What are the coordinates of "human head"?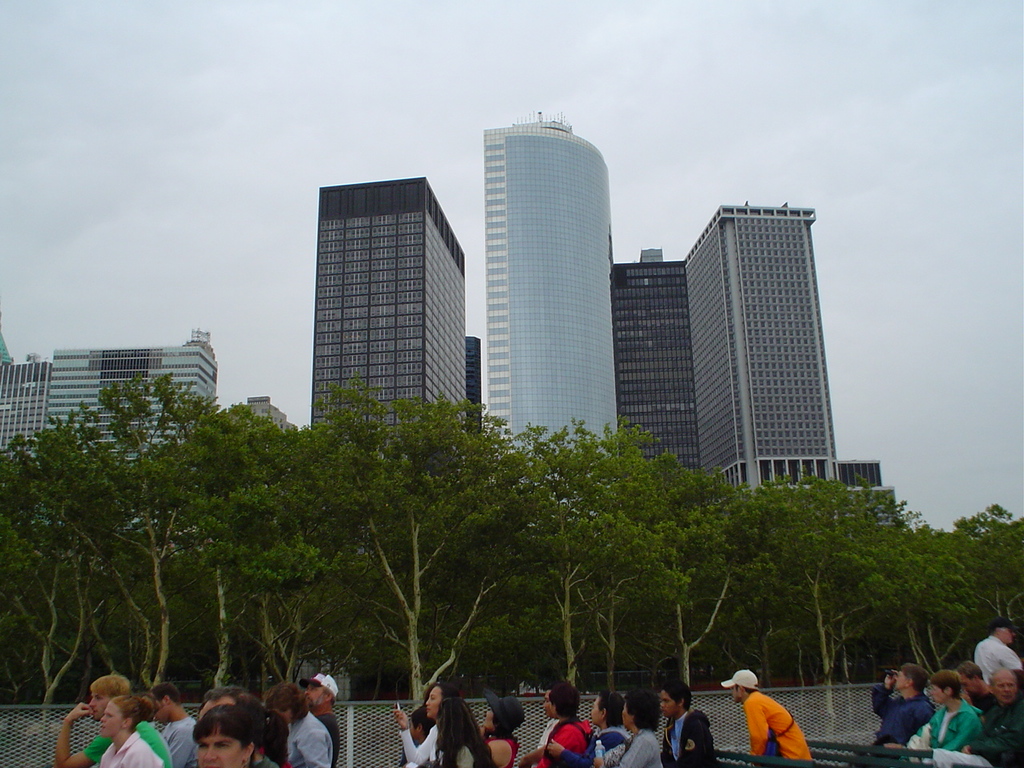
(254, 682, 310, 722).
